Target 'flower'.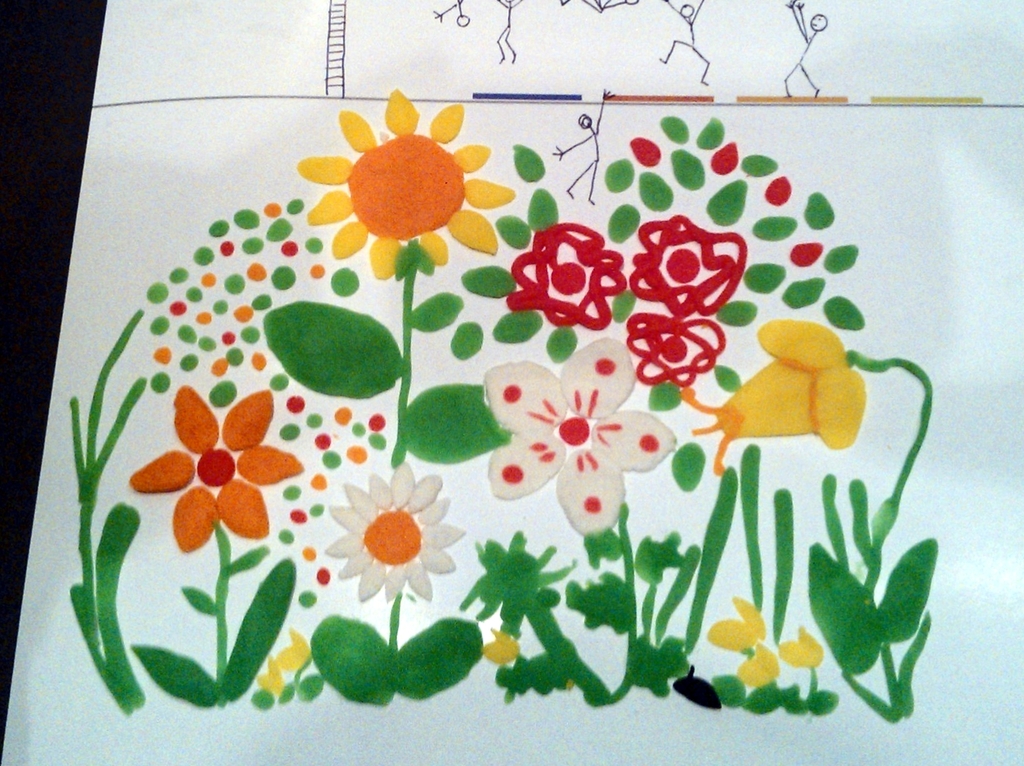
Target region: left=772, top=623, right=819, bottom=667.
